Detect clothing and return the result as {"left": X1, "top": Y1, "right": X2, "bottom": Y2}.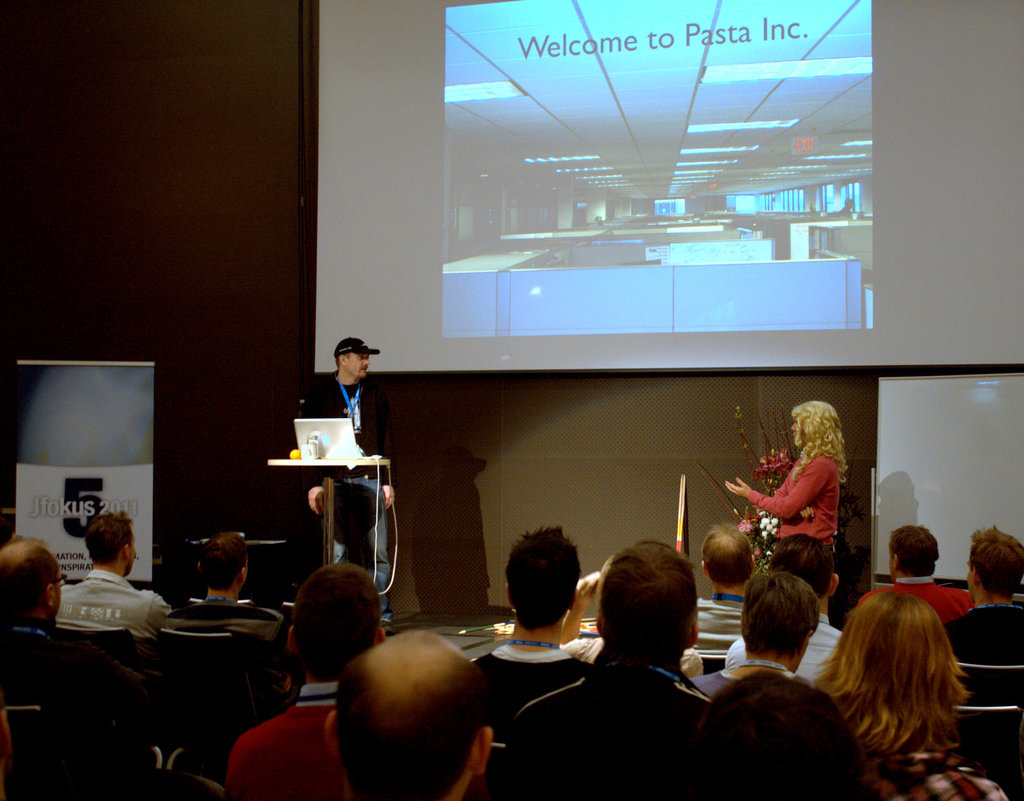
{"left": 60, "top": 576, "right": 172, "bottom": 636}.
